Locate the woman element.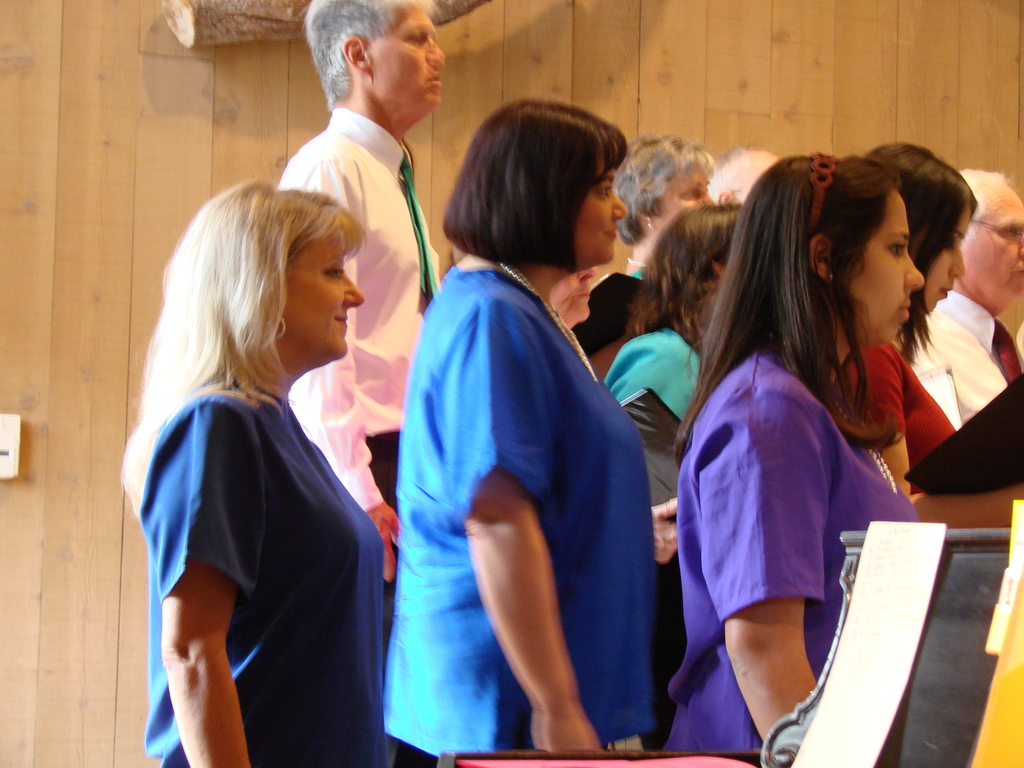
Element bbox: detection(608, 127, 718, 288).
